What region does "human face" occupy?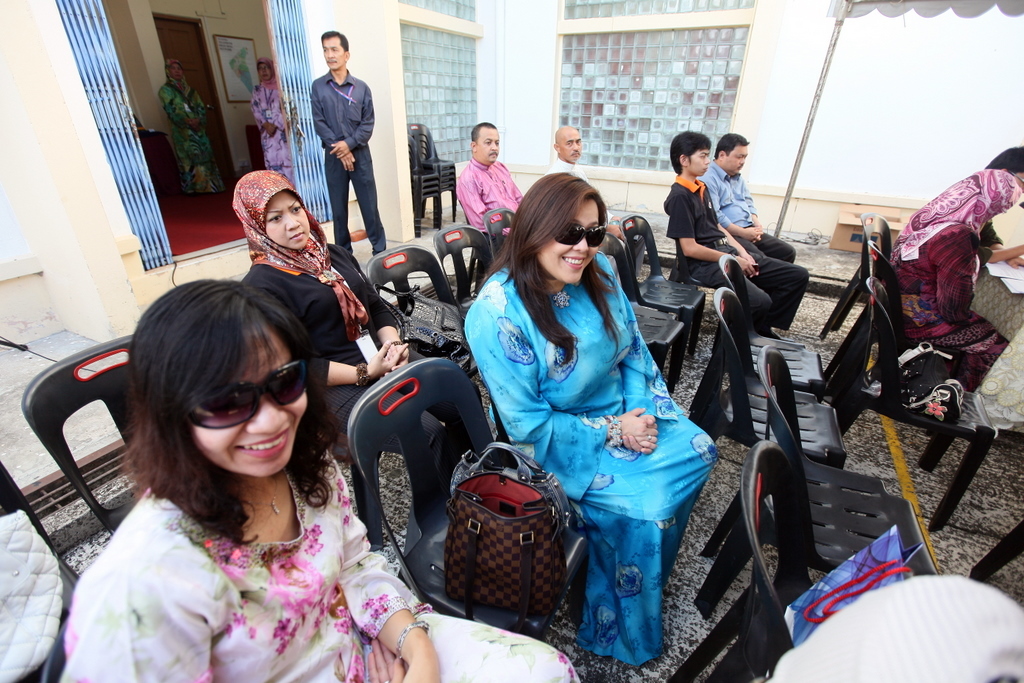
bbox=[188, 328, 308, 477].
